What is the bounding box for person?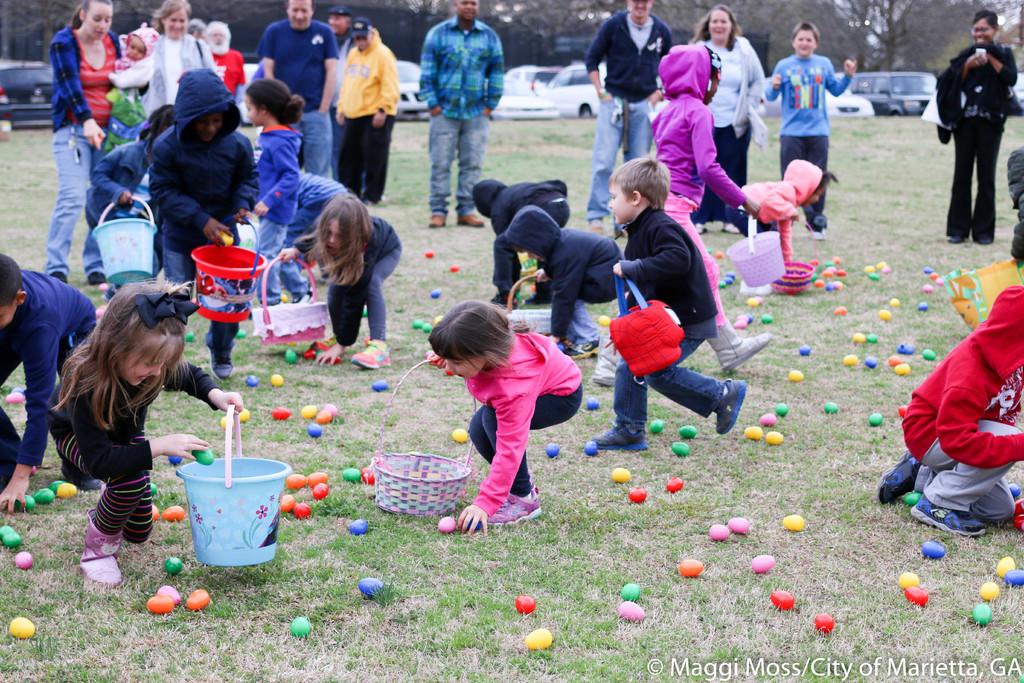
<region>424, 297, 583, 534</region>.
